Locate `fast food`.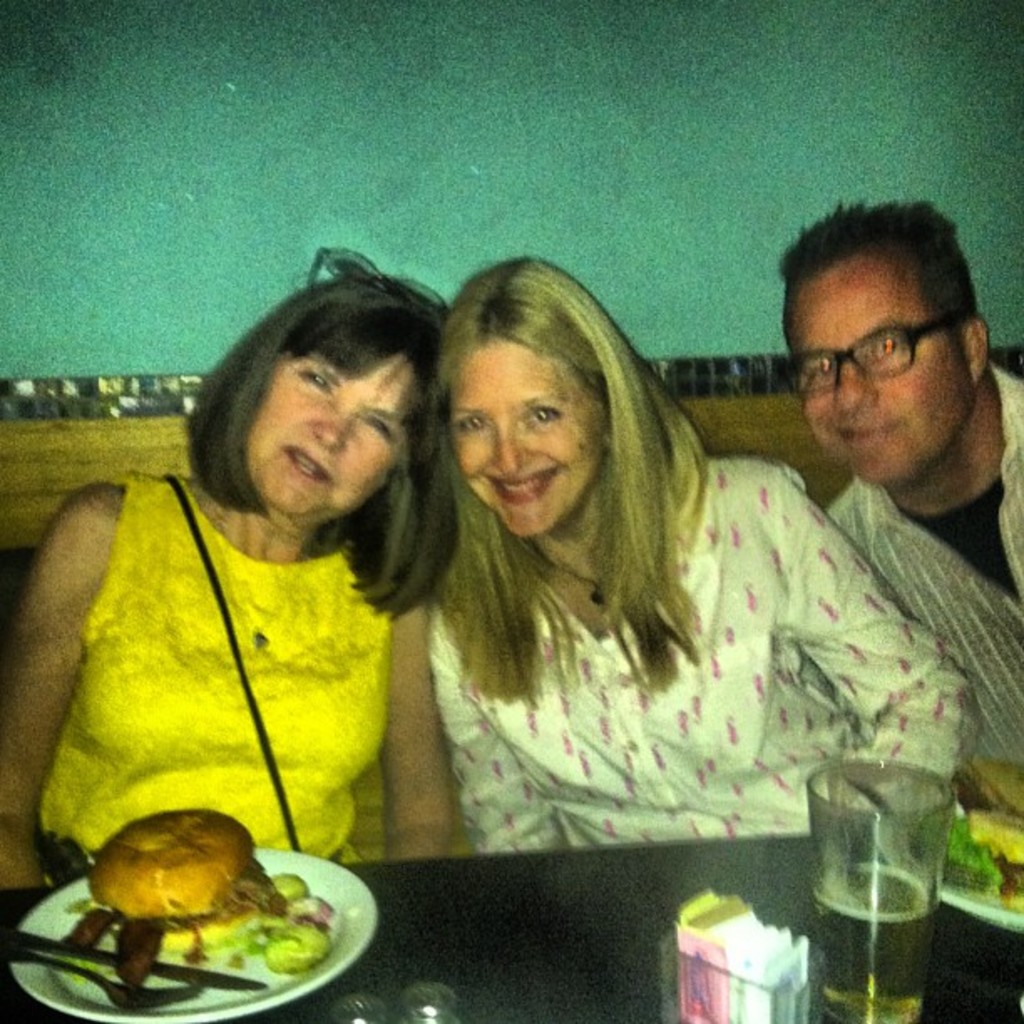
Bounding box: [69, 796, 289, 955].
